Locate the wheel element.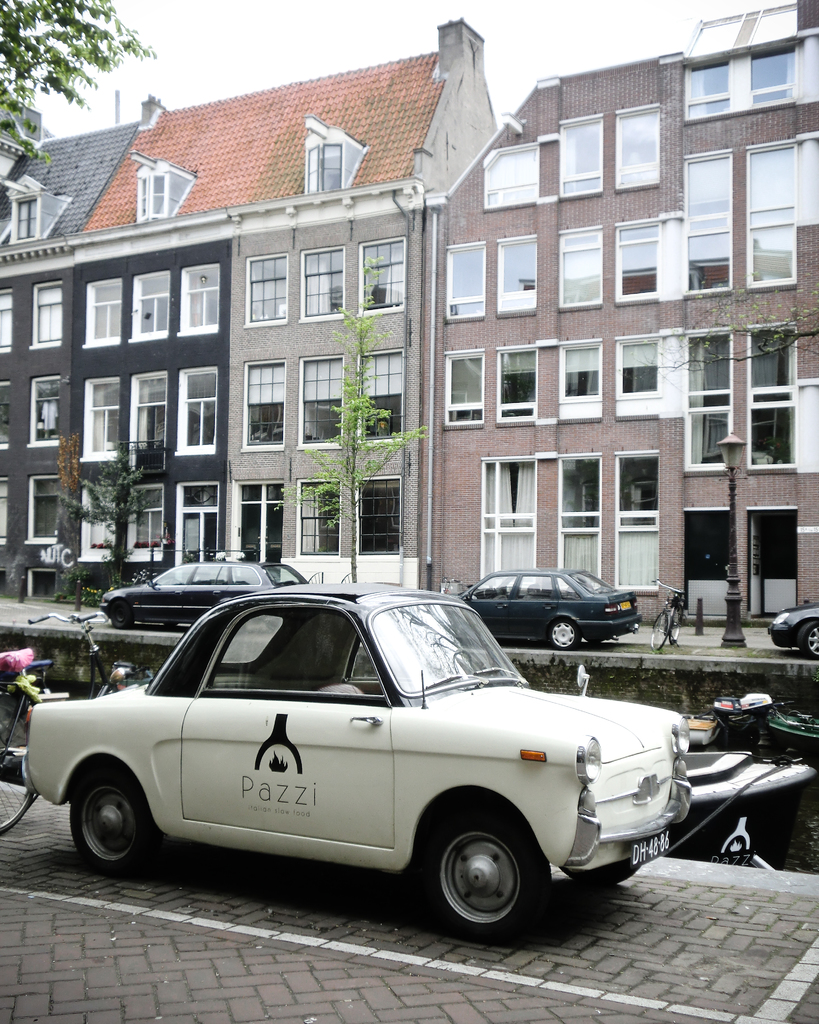
Element bbox: locate(795, 620, 818, 659).
